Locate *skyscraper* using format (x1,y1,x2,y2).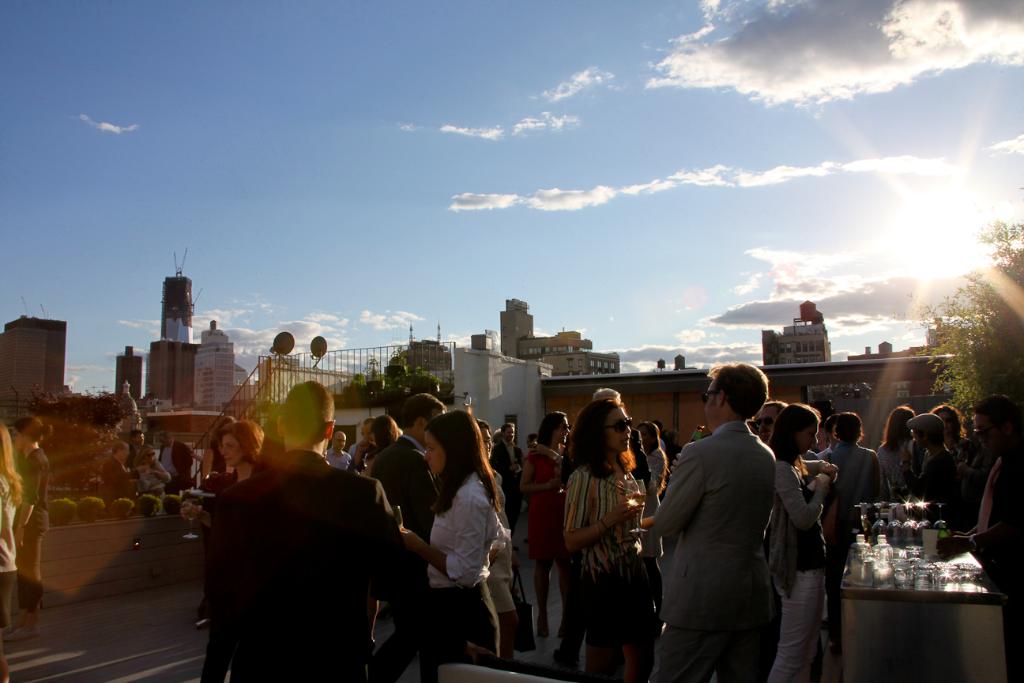
(152,253,194,345).
